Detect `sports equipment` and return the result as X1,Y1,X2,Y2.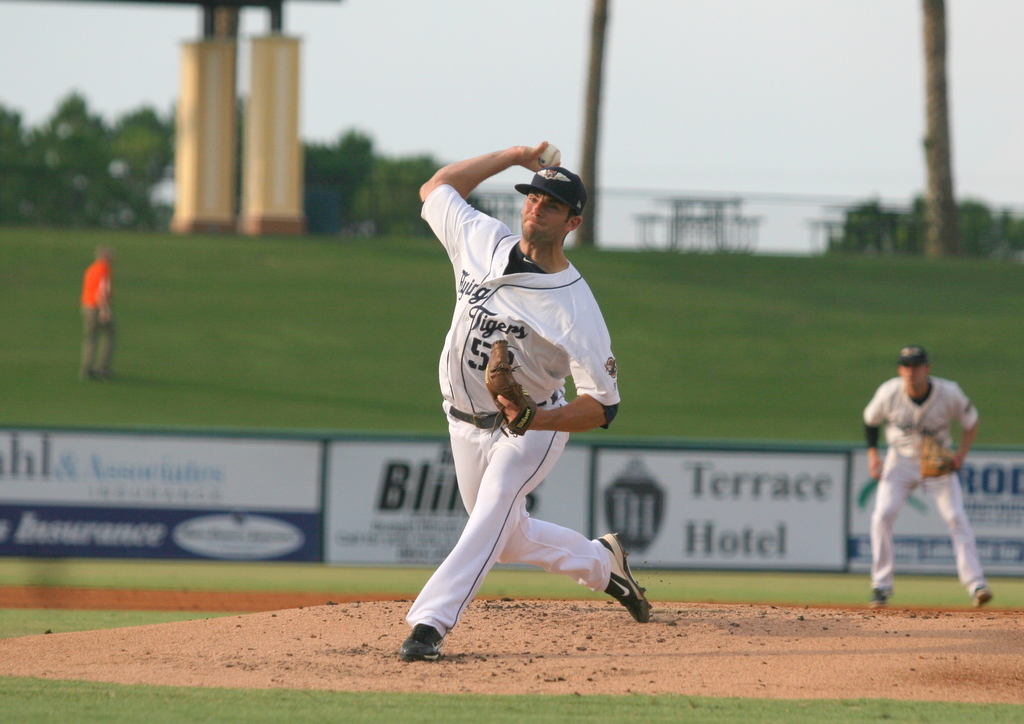
922,428,952,480.
